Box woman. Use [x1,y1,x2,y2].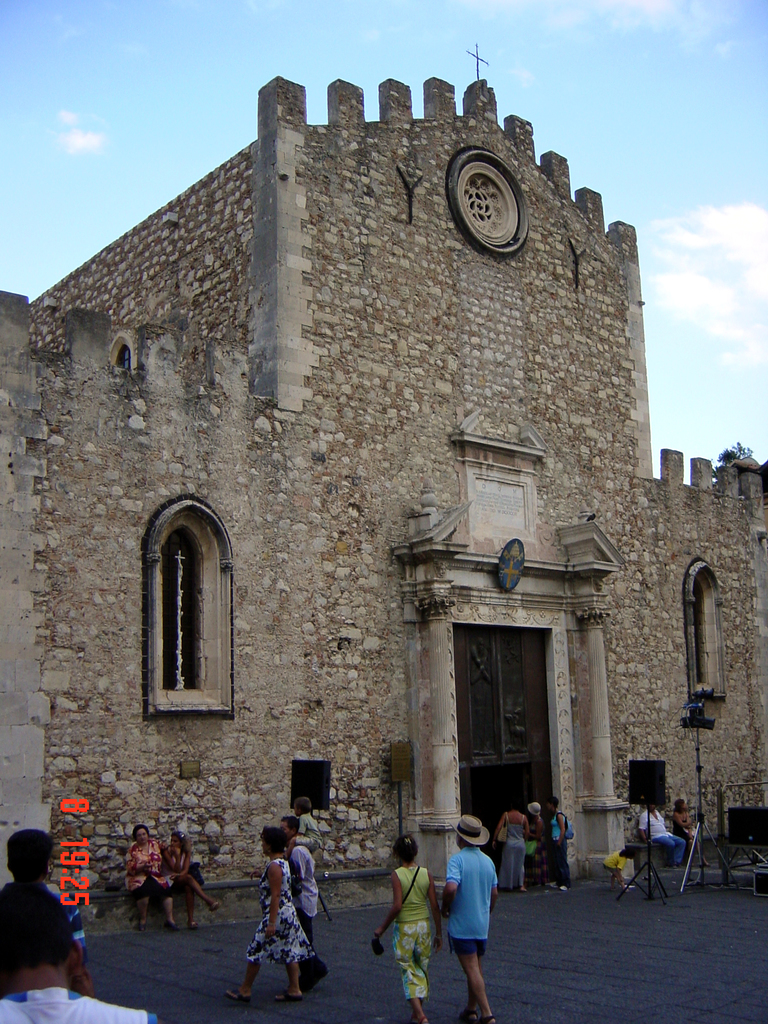
[119,822,182,934].
